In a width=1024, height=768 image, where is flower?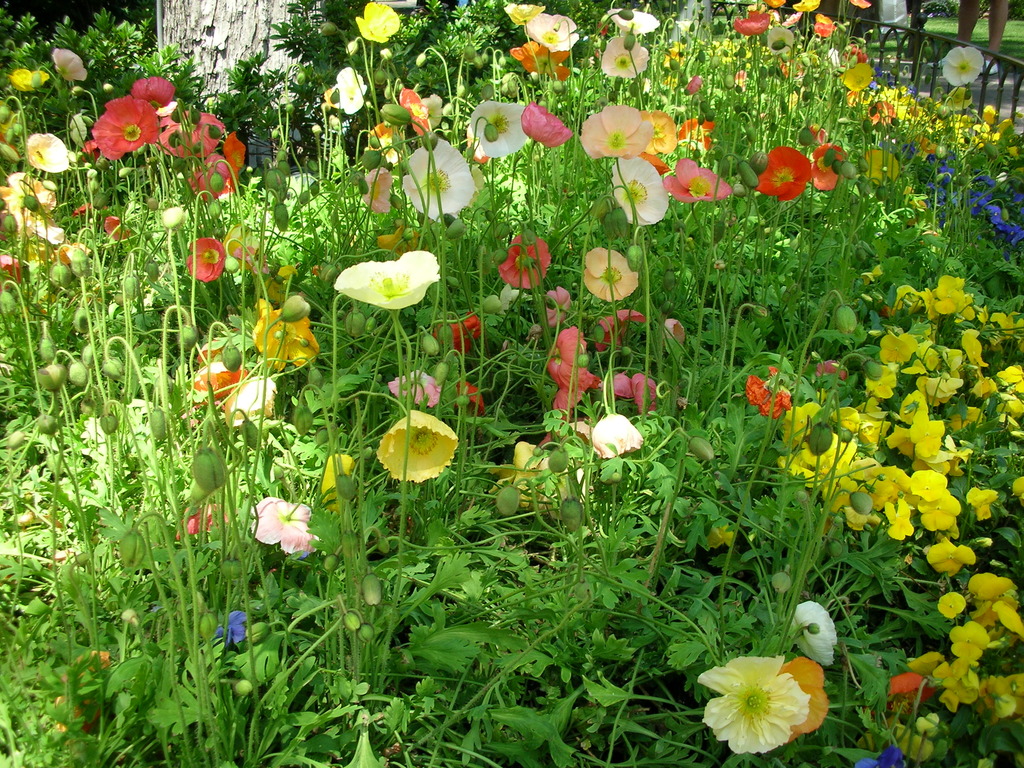
Rect(819, 456, 914, 532).
